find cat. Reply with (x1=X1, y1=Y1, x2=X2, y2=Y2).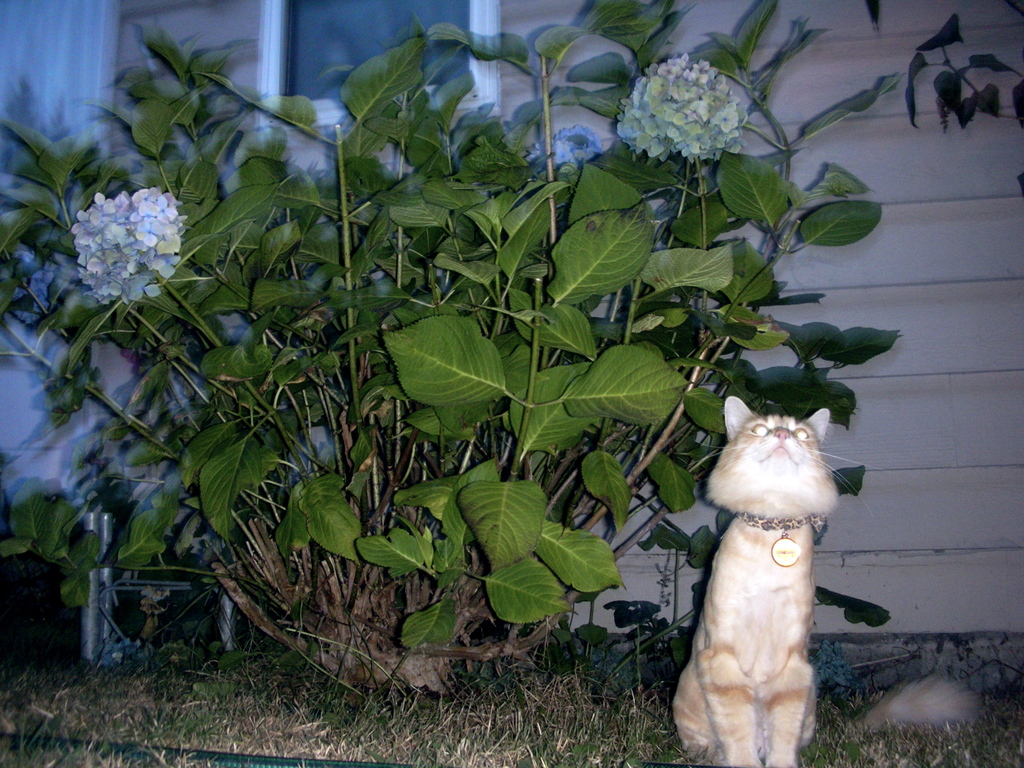
(x1=673, y1=396, x2=883, y2=767).
